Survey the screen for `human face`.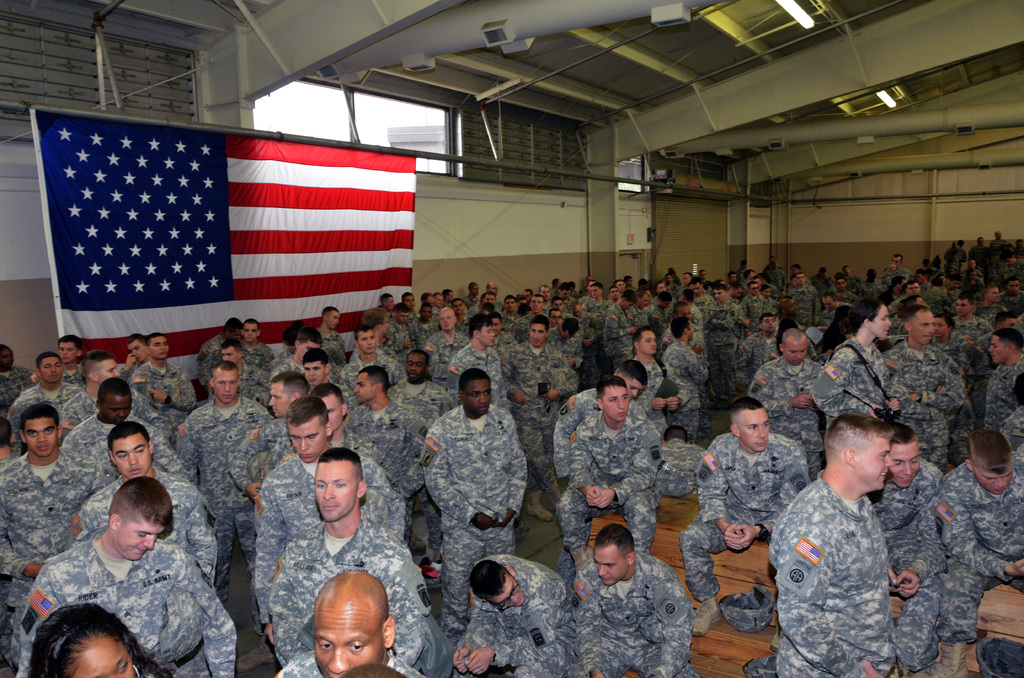
Survey found: {"left": 871, "top": 307, "right": 891, "bottom": 338}.
